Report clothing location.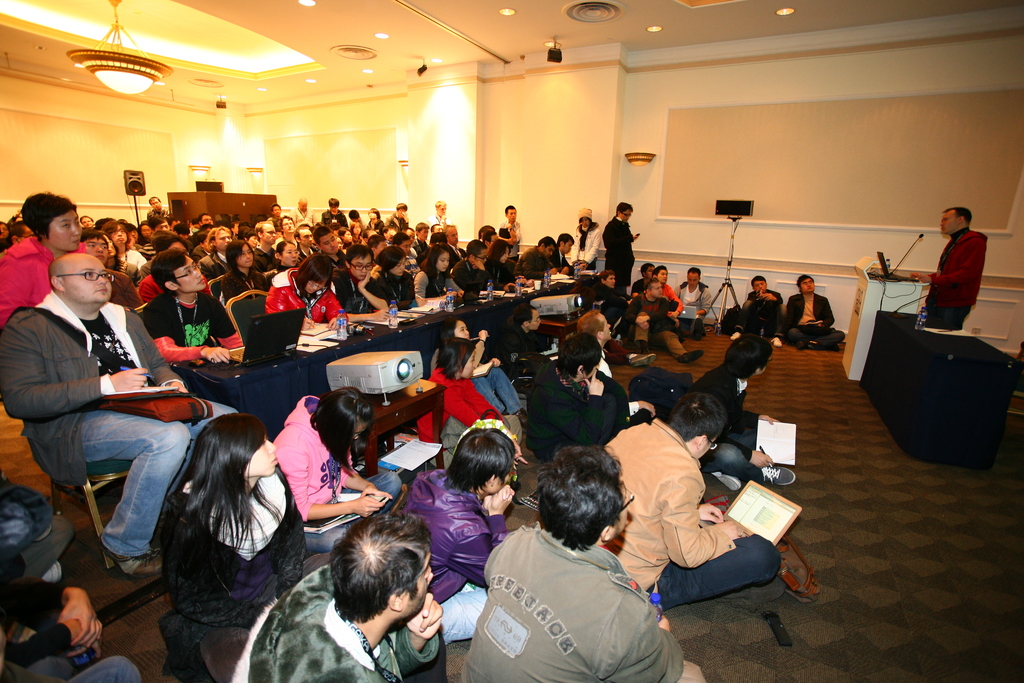
Report: (376,271,413,308).
